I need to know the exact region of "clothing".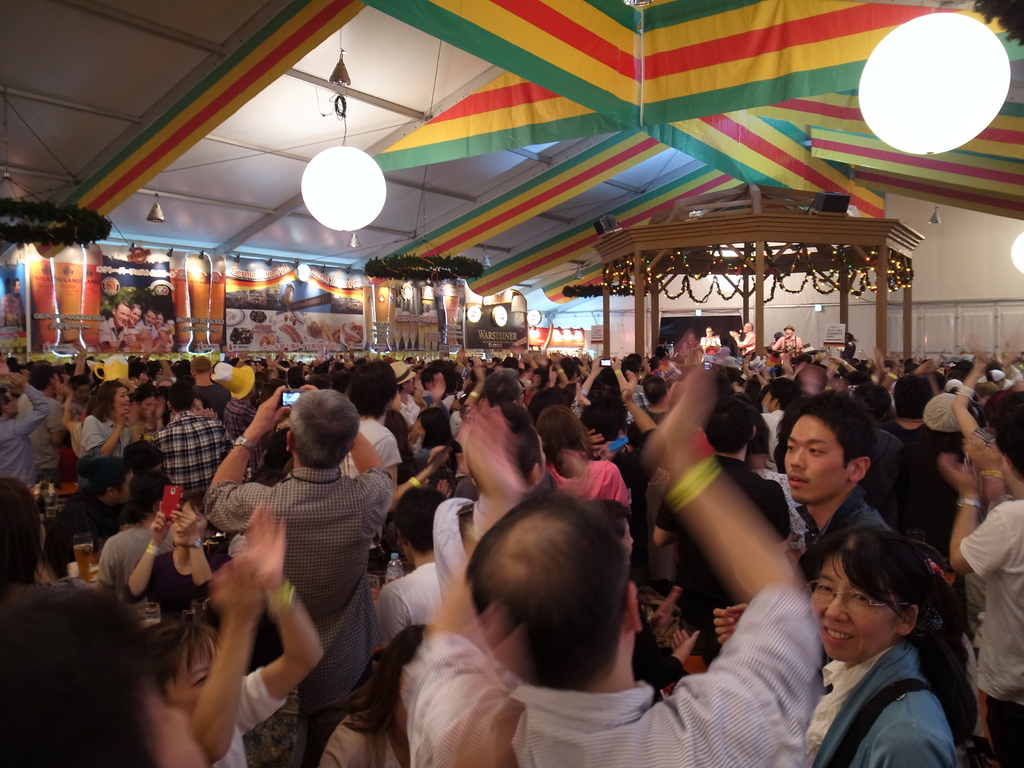
Region: {"x1": 214, "y1": 417, "x2": 390, "y2": 710}.
